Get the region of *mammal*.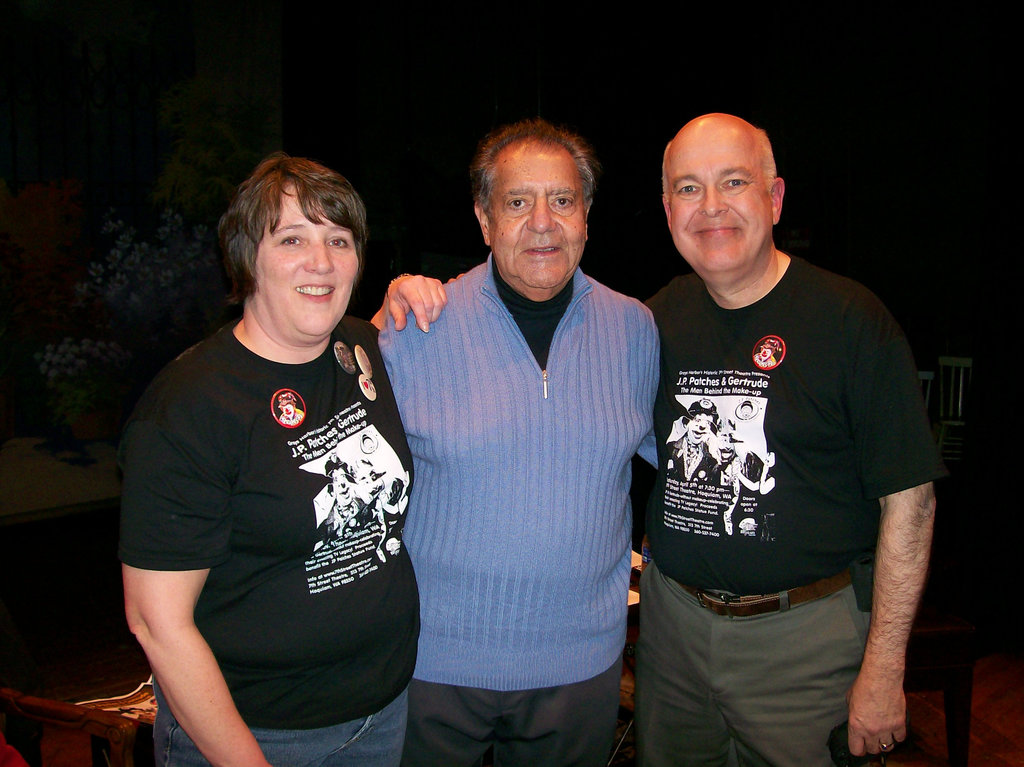
[x1=95, y1=120, x2=435, y2=766].
